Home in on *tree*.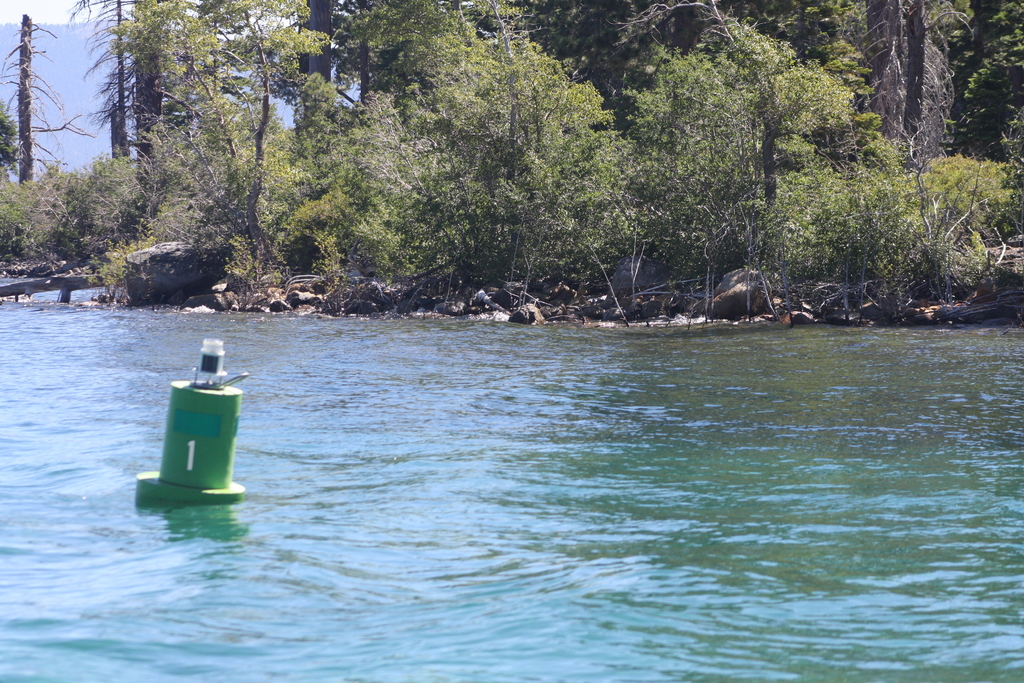
Homed in at region(616, 15, 854, 211).
